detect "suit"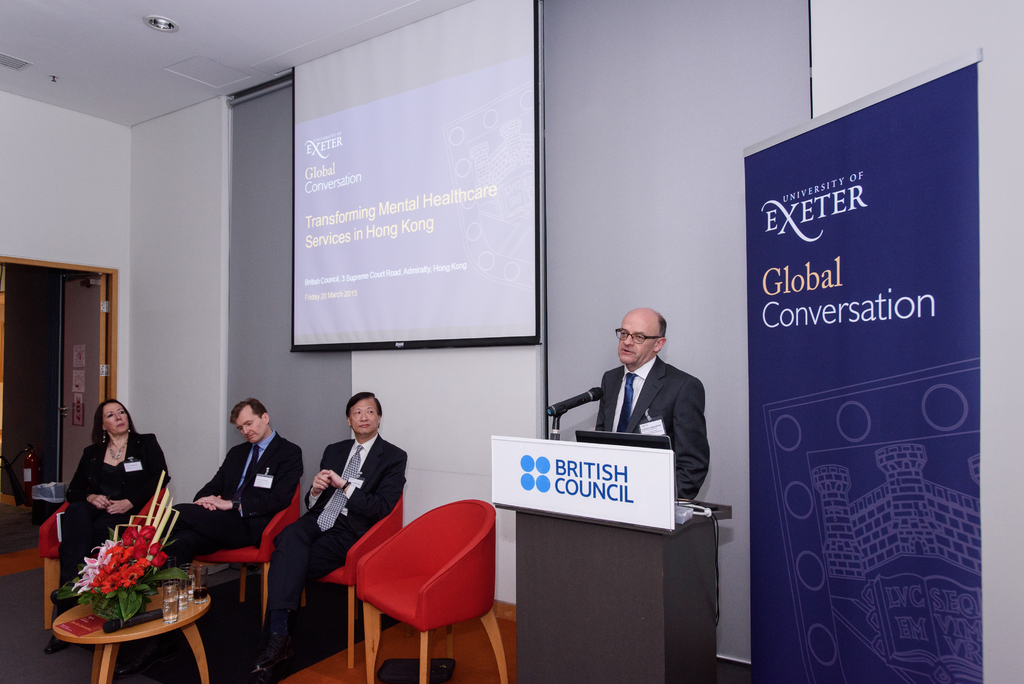
Rect(573, 327, 722, 494)
